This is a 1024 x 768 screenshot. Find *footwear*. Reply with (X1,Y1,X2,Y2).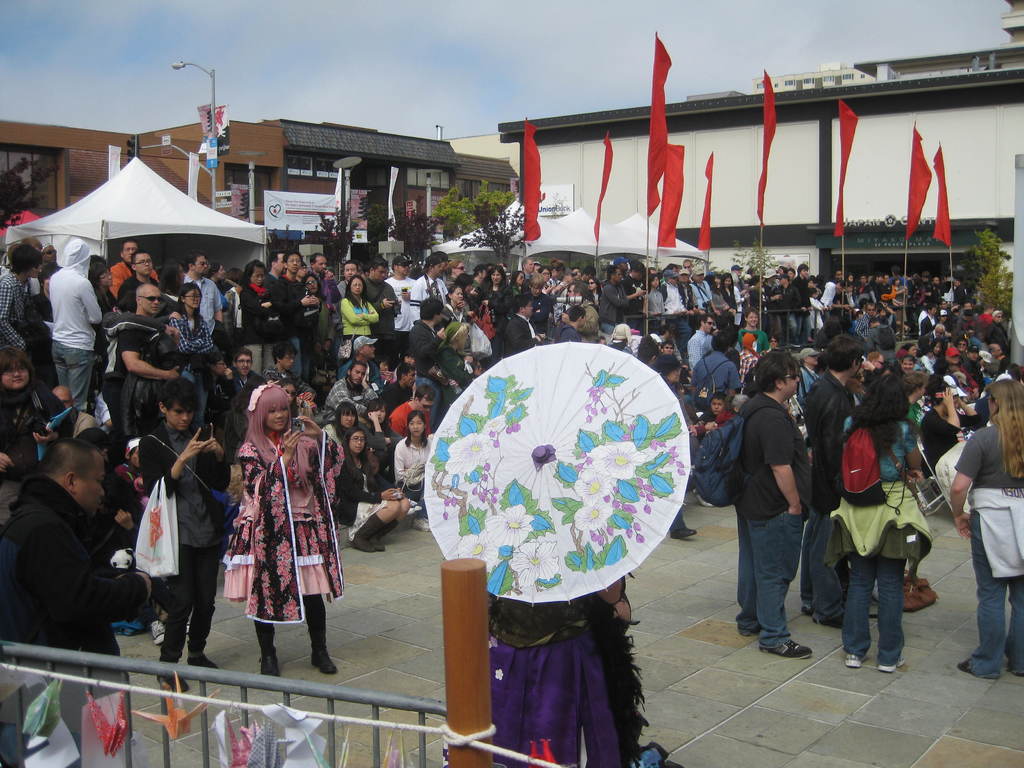
(843,655,872,668).
